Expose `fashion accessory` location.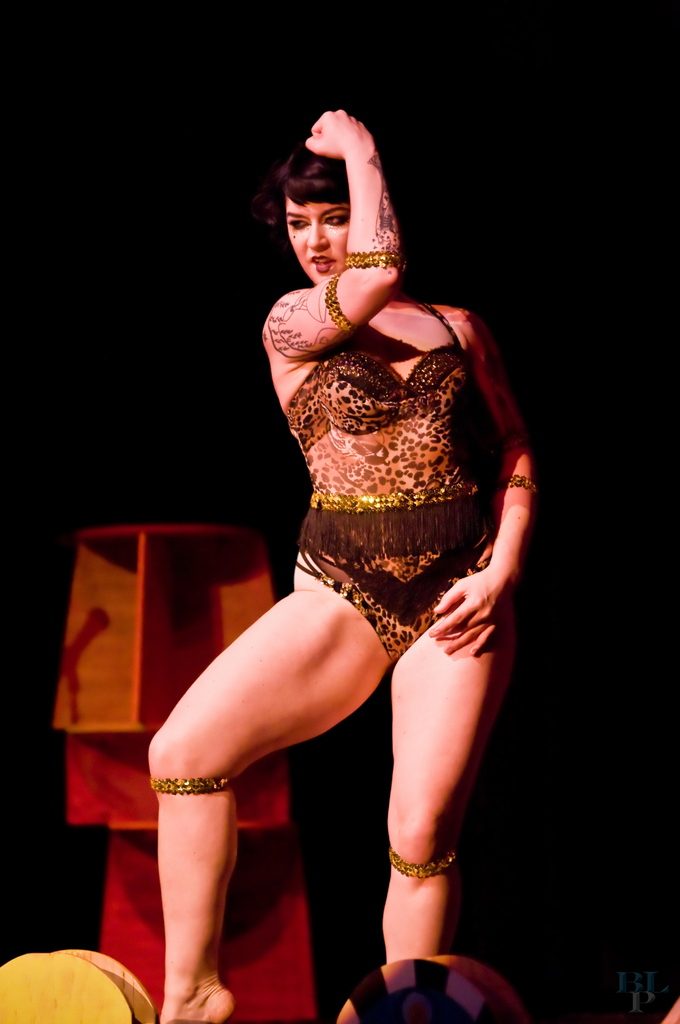
Exposed at 303,483,478,512.
